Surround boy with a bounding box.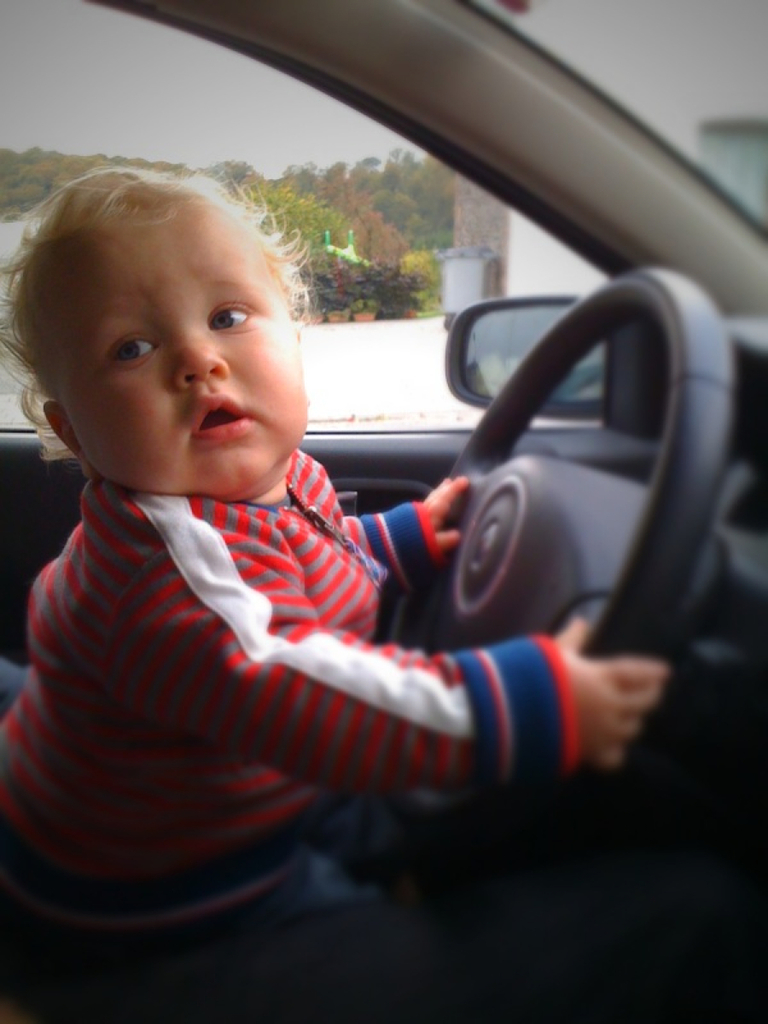
x1=27 y1=27 x2=614 y2=901.
